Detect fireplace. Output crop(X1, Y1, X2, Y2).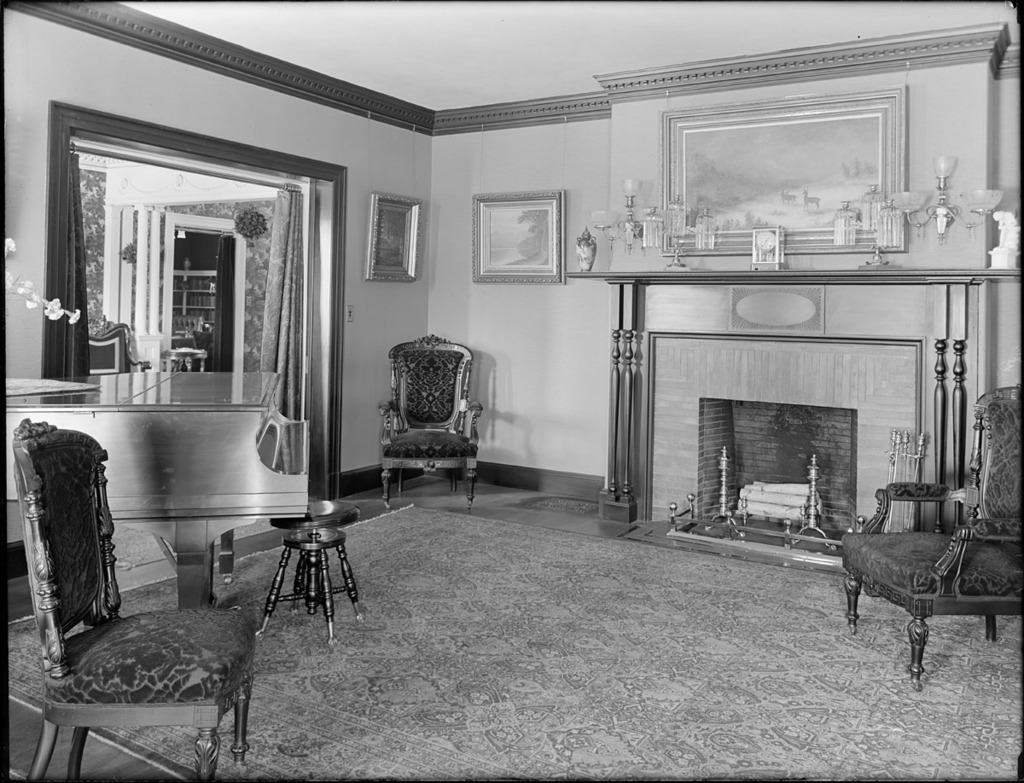
crop(700, 400, 858, 529).
